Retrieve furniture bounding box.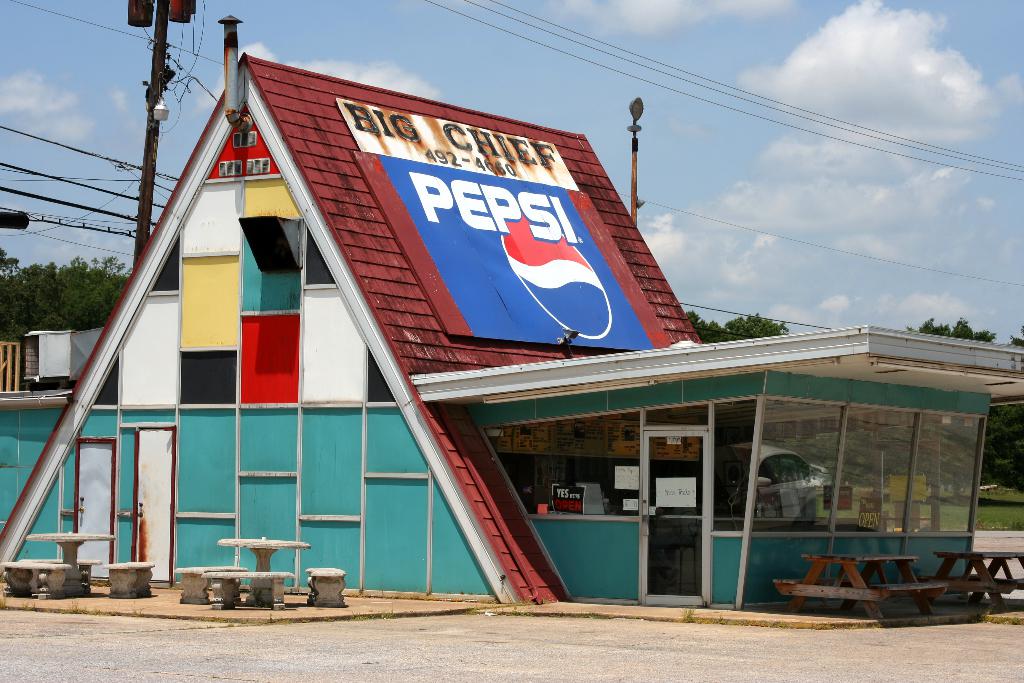
Bounding box: bbox=[1, 558, 70, 595].
